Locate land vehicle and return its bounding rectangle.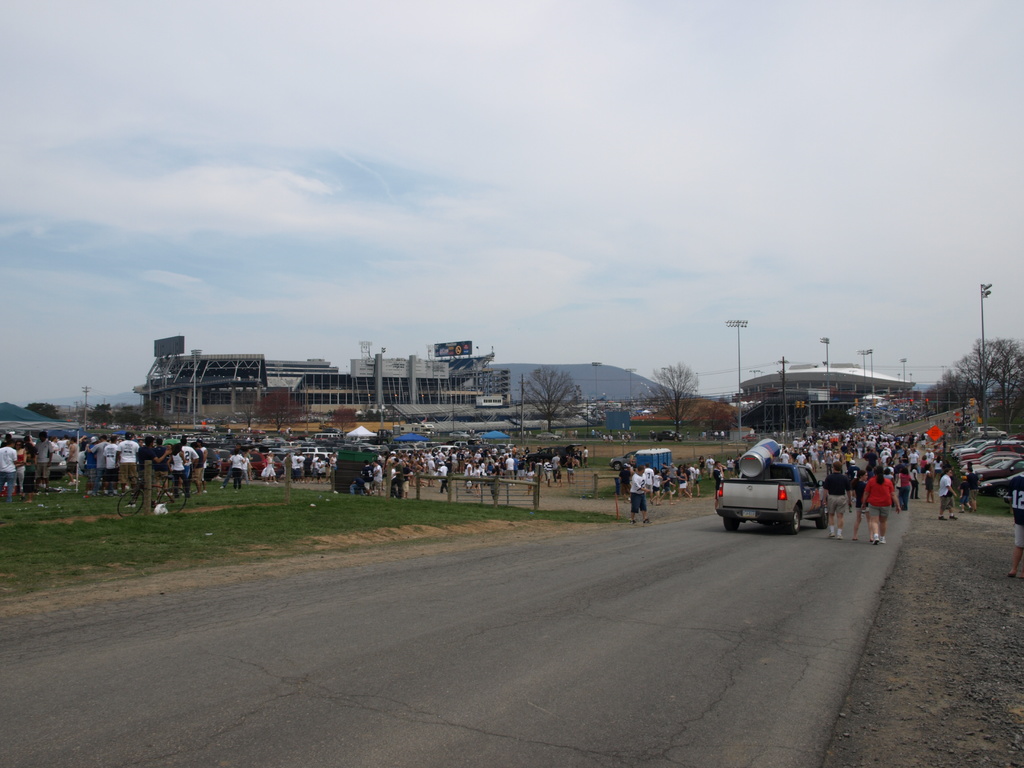
bbox=(451, 431, 464, 437).
